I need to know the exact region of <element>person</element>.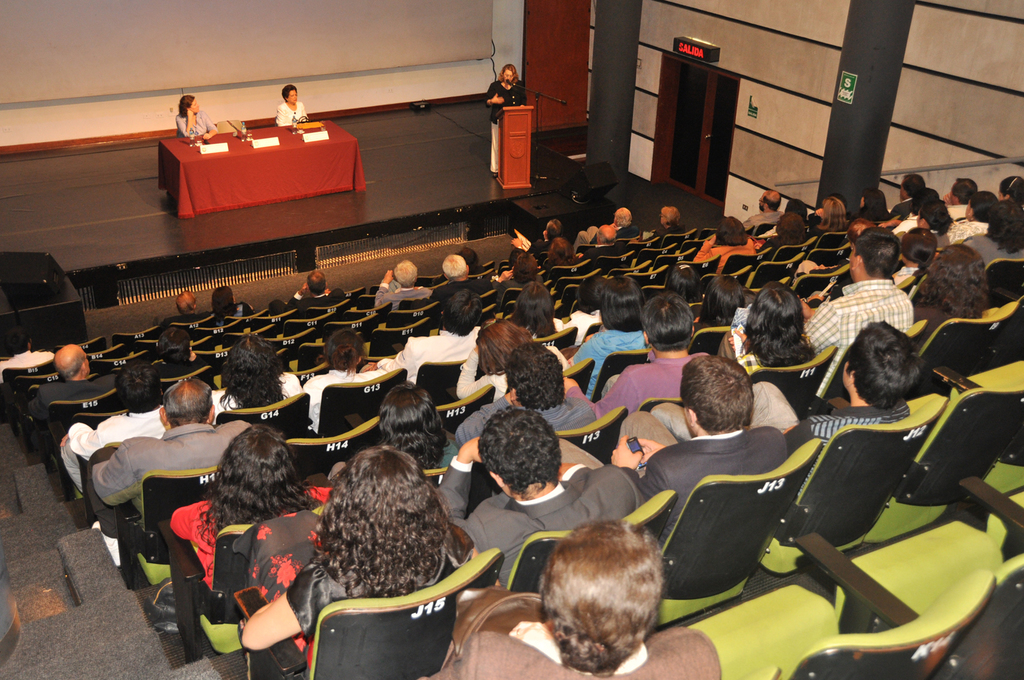
Region: locate(890, 230, 933, 320).
